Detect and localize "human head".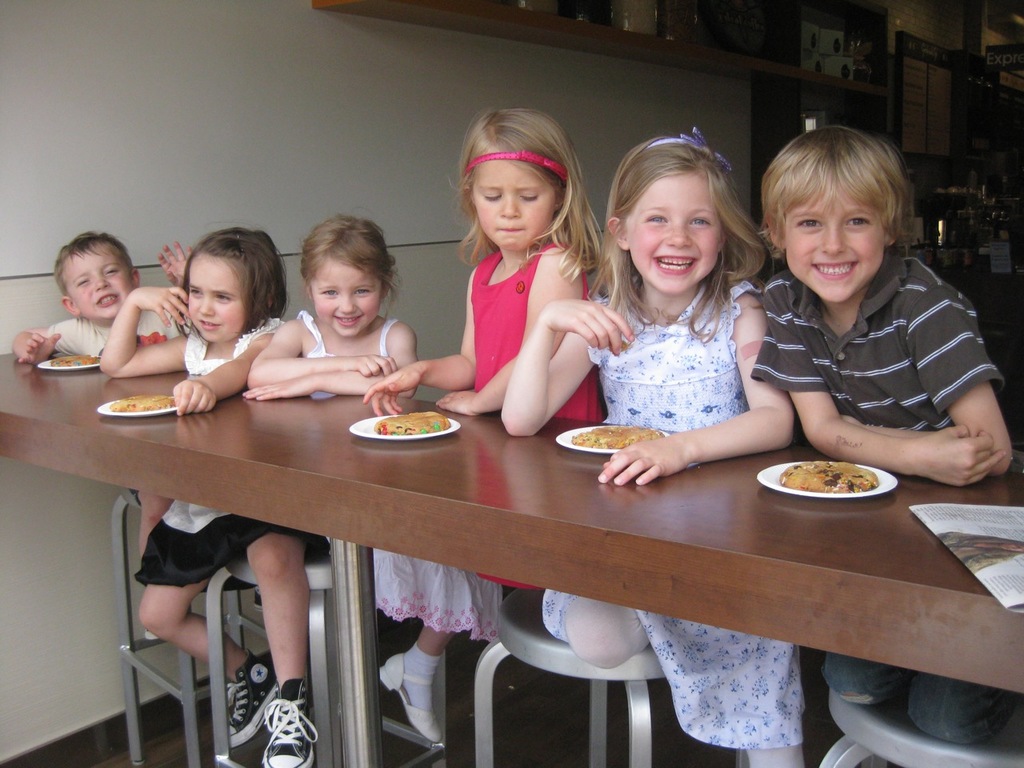
Localized at left=463, top=106, right=577, bottom=250.
